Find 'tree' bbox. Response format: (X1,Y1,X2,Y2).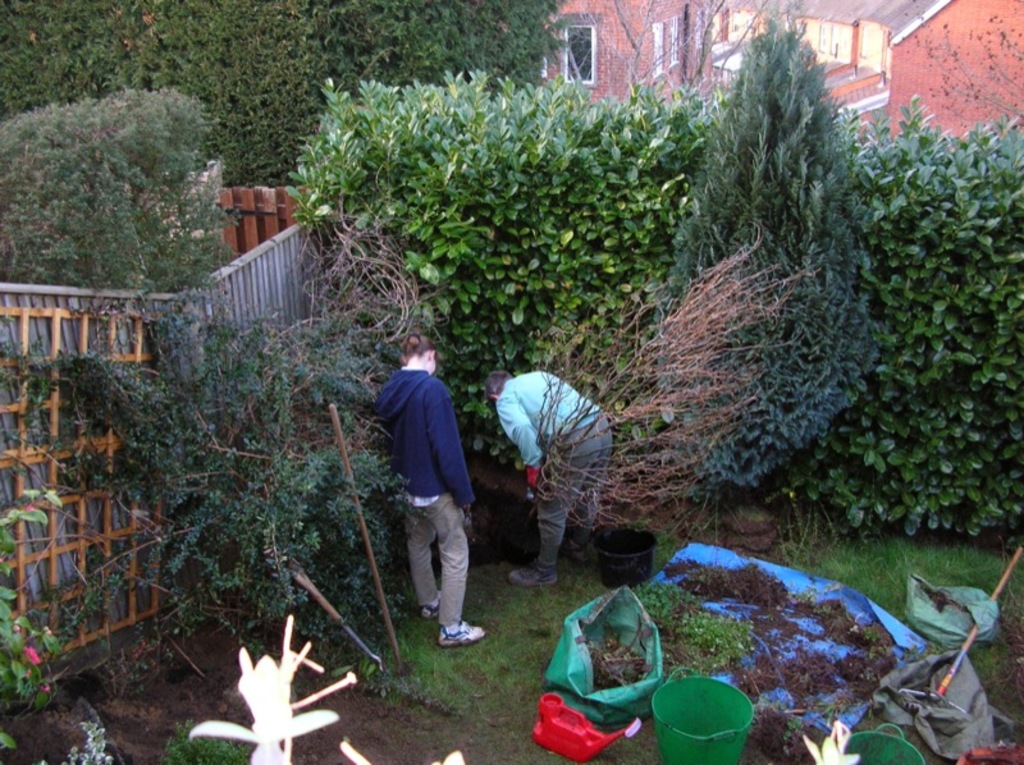
(0,237,424,670).
